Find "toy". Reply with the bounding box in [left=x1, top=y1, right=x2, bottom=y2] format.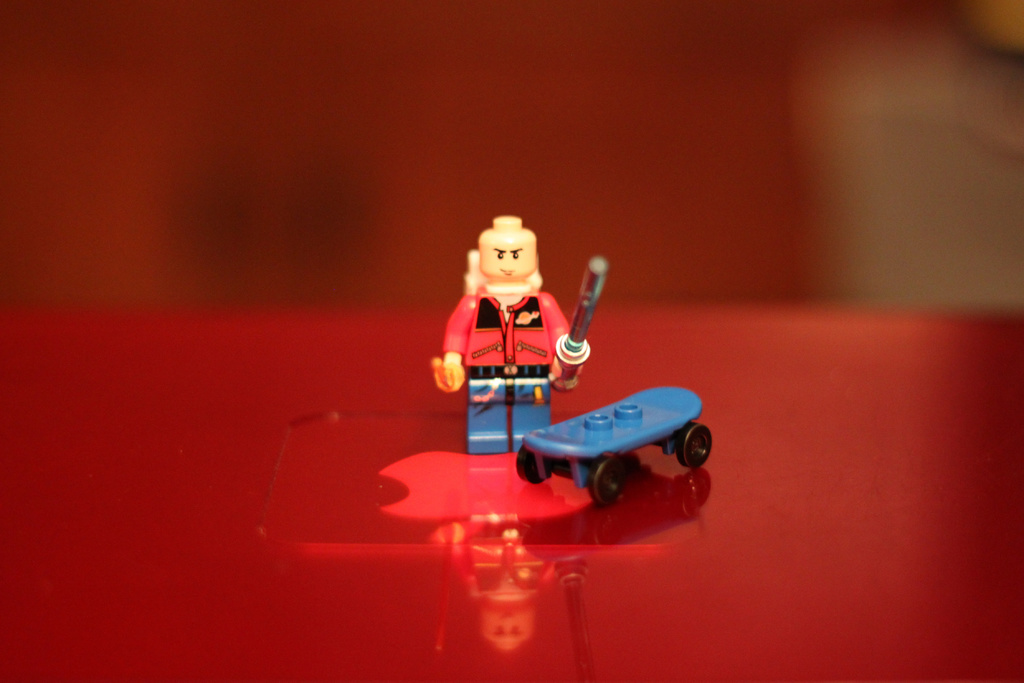
[left=514, top=387, right=715, bottom=508].
